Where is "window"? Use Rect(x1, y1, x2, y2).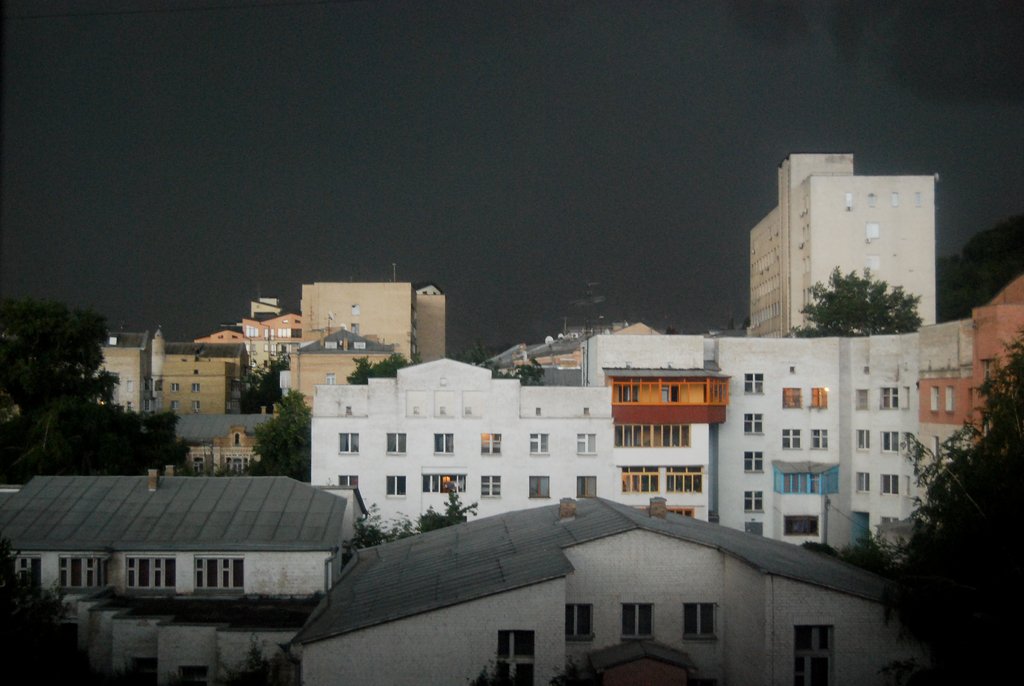
Rect(561, 601, 596, 644).
